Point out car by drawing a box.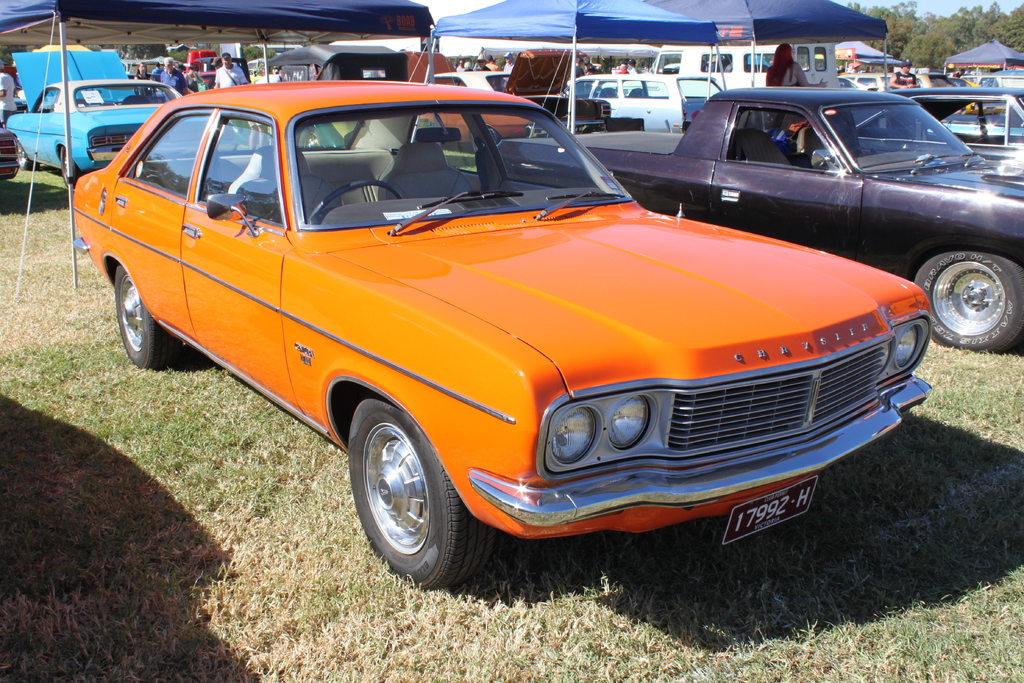
Rect(0, 47, 212, 189).
